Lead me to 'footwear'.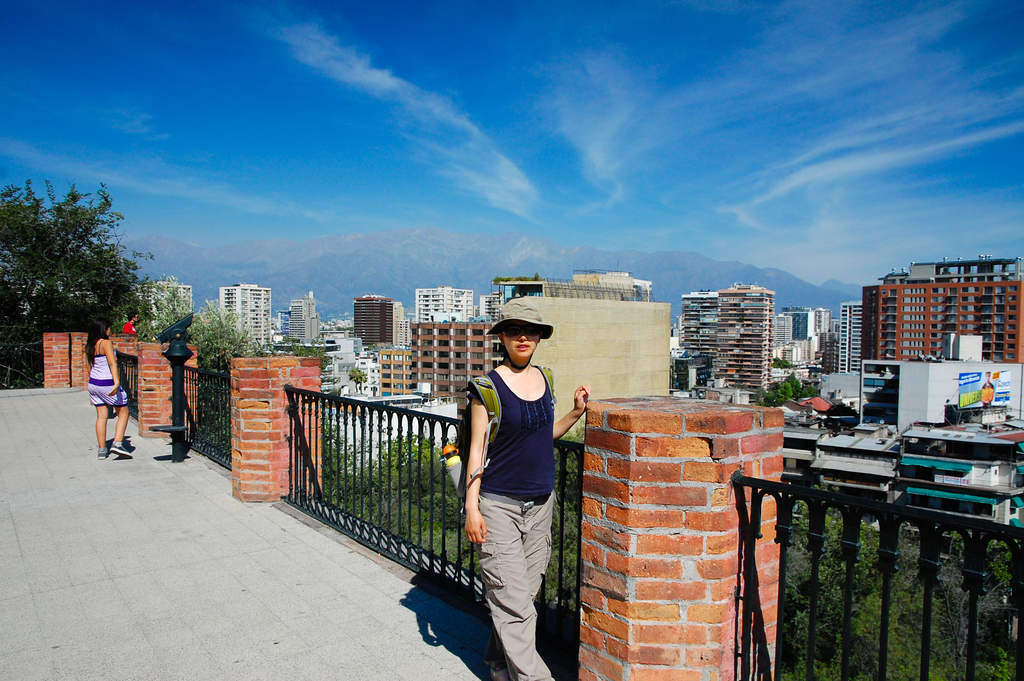
Lead to x1=95 y1=447 x2=110 y2=462.
